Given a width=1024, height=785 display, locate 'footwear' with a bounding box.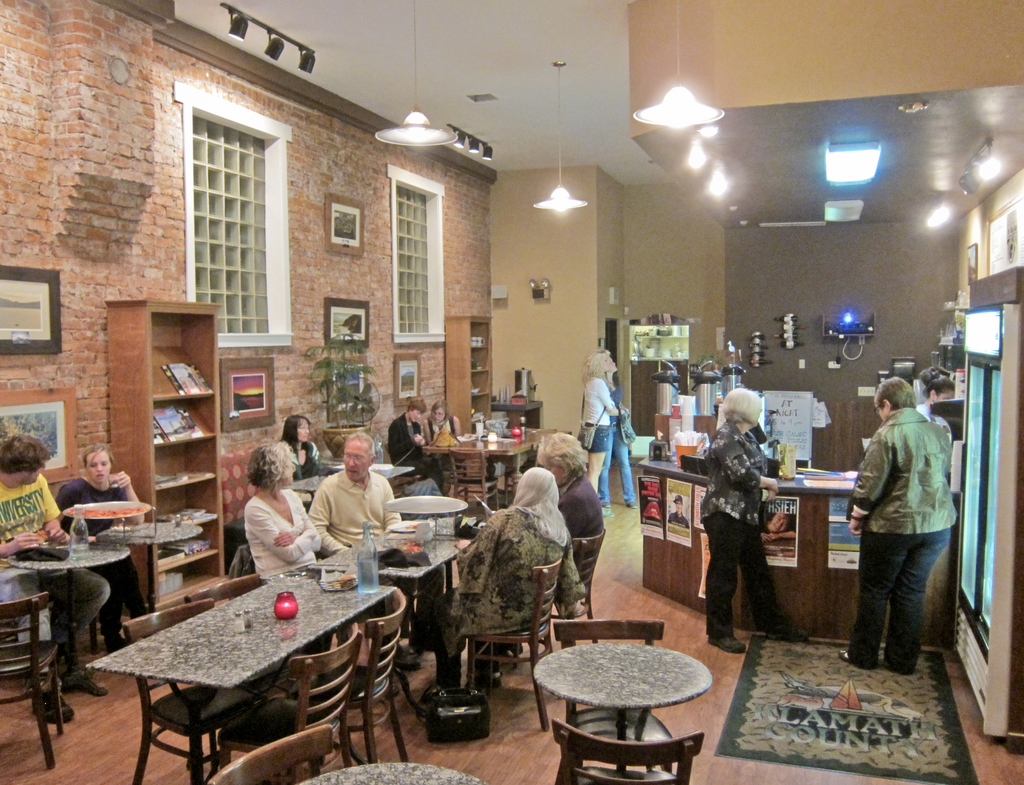
Located: 104:638:131:654.
